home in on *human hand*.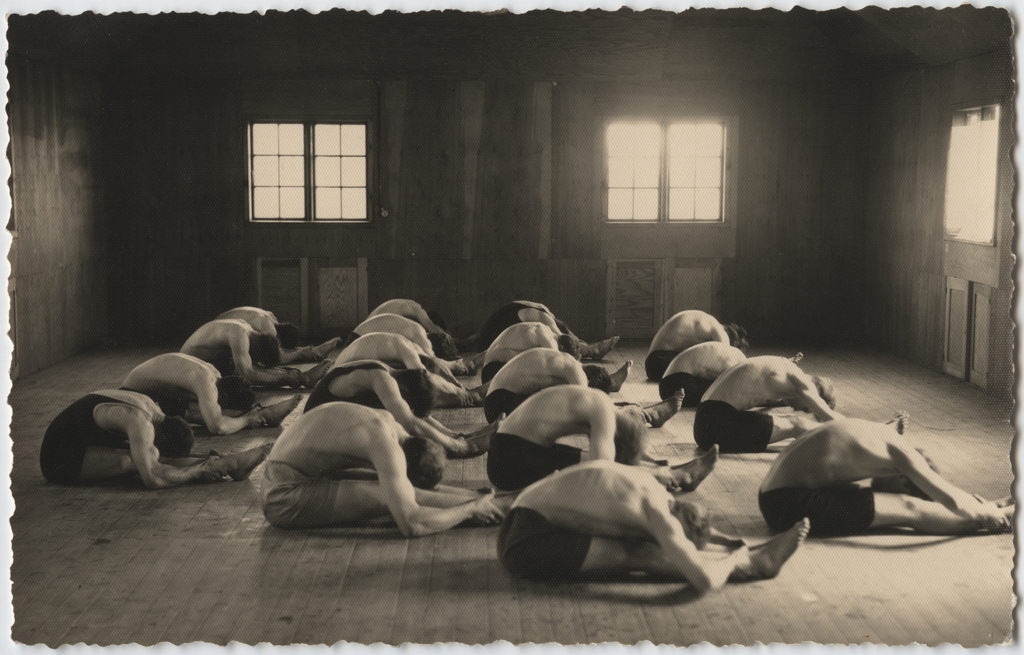
Homed in at 623/403/653/426.
